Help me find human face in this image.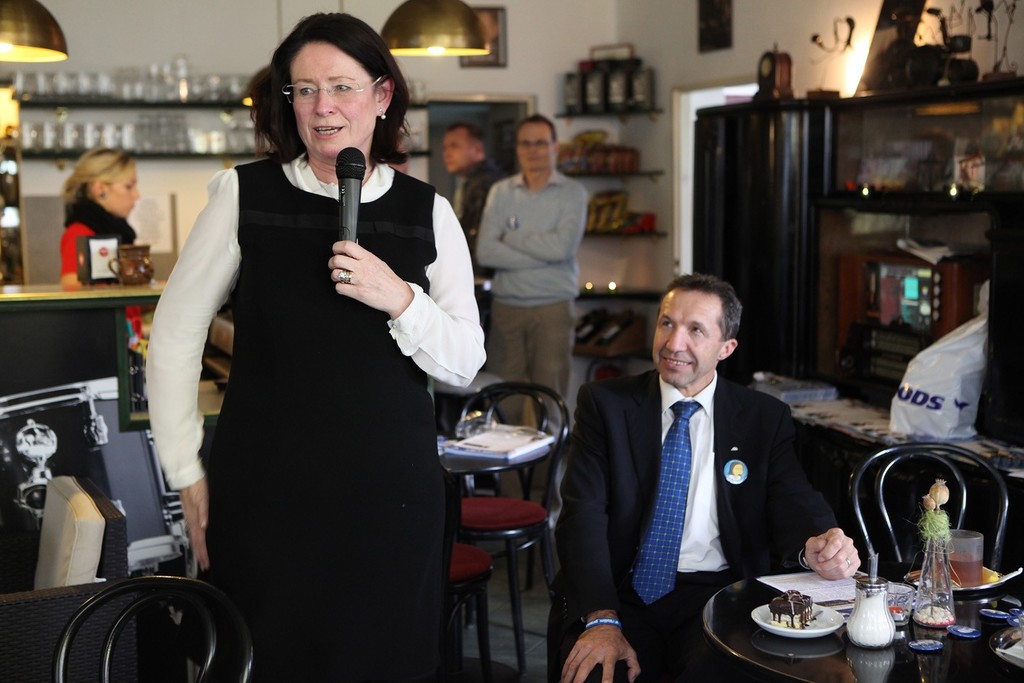
Found it: bbox=(656, 285, 720, 386).
